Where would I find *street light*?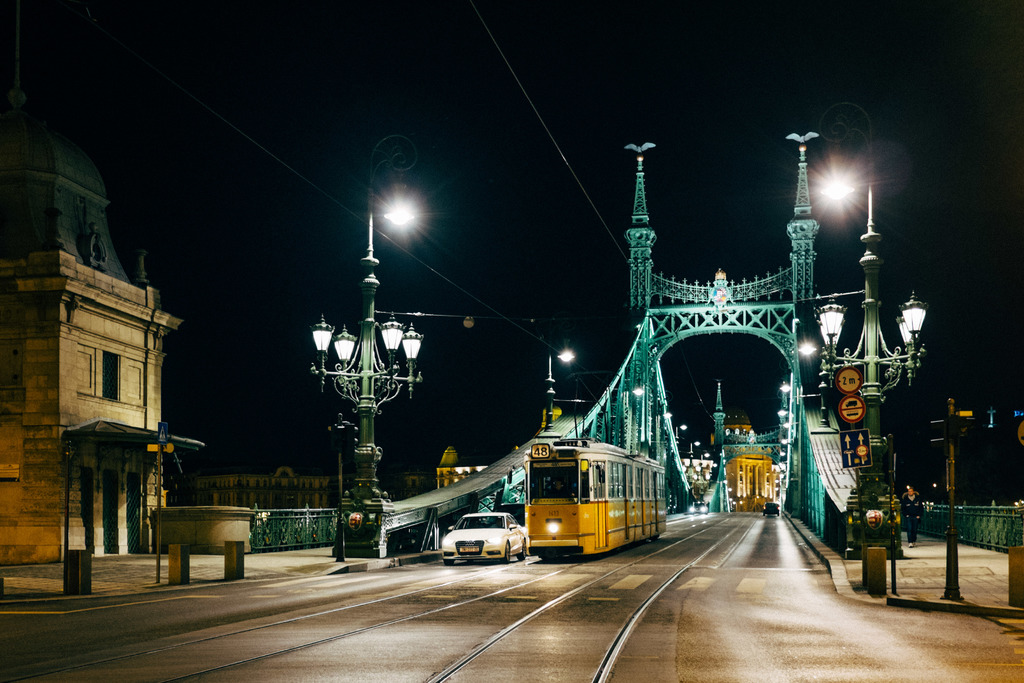
At 304/210/415/548.
